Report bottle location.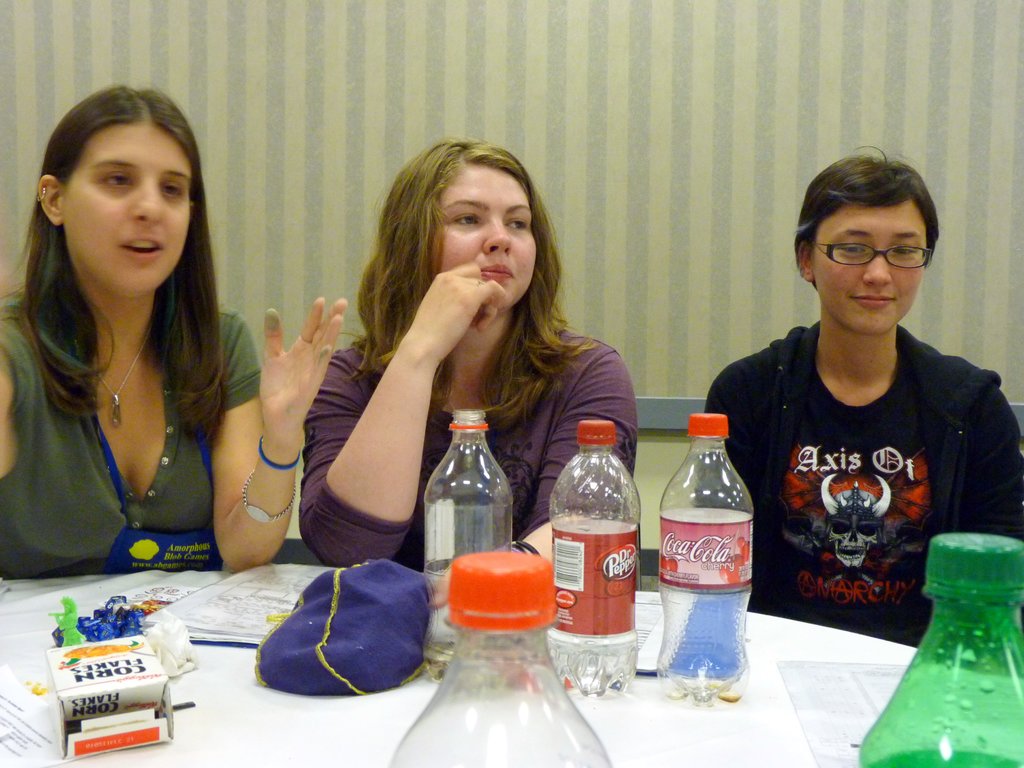
Report: (left=384, top=552, right=616, bottom=767).
